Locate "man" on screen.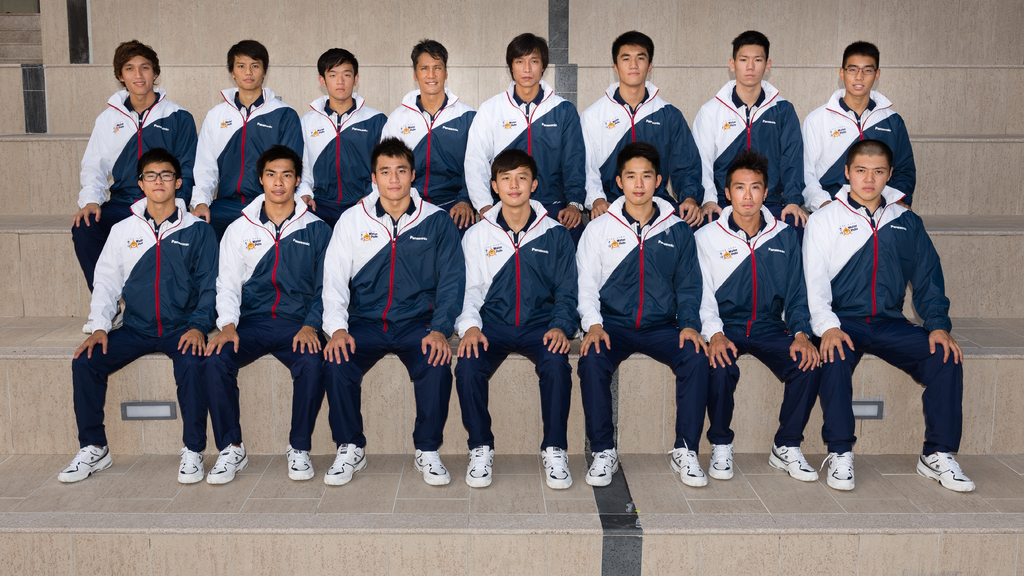
On screen at <region>316, 133, 467, 490</region>.
